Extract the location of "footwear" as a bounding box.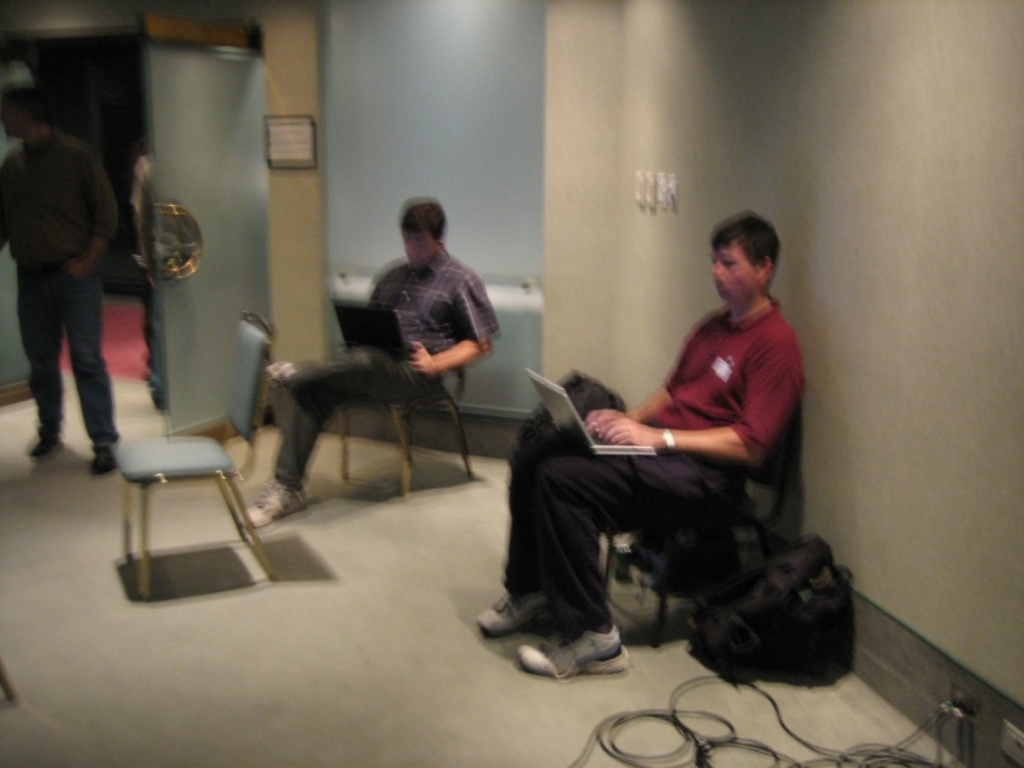
<region>513, 626, 628, 673</region>.
